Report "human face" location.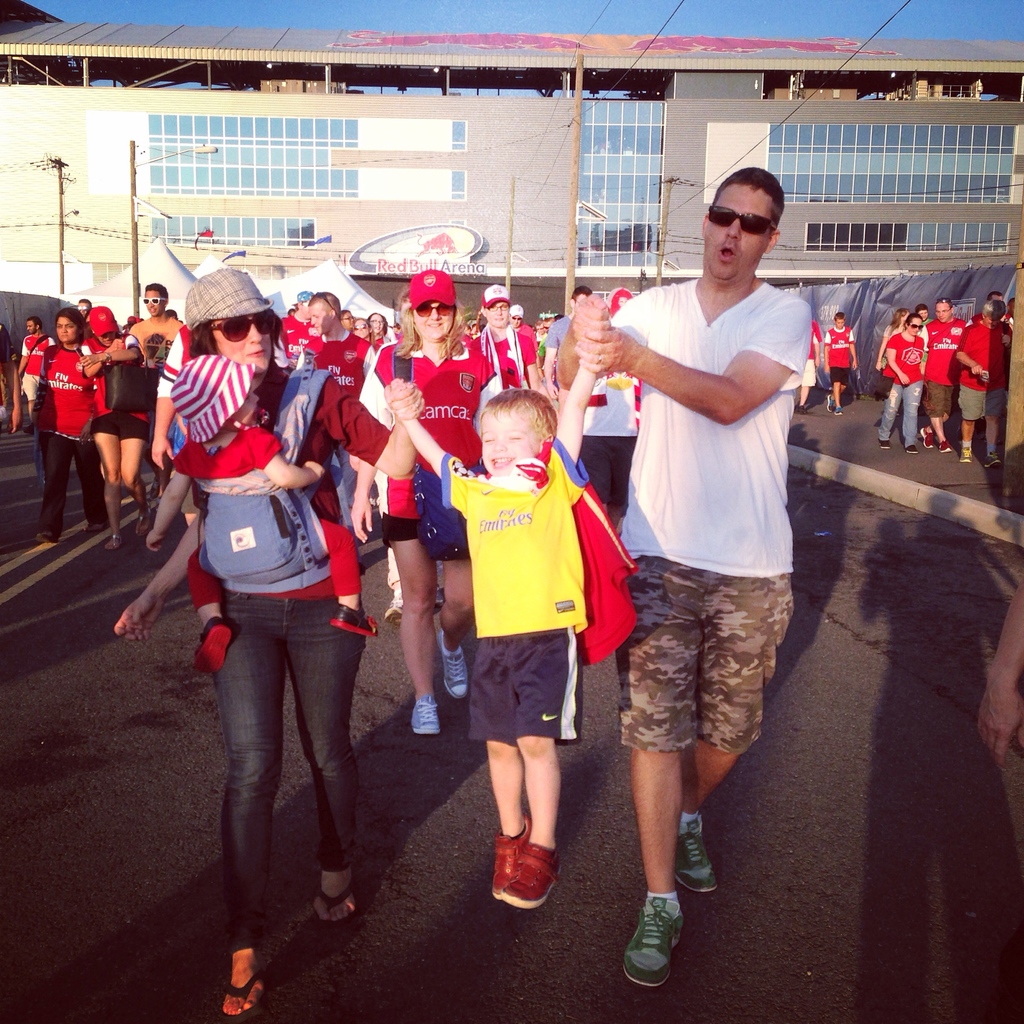
Report: l=310, t=302, r=331, b=333.
